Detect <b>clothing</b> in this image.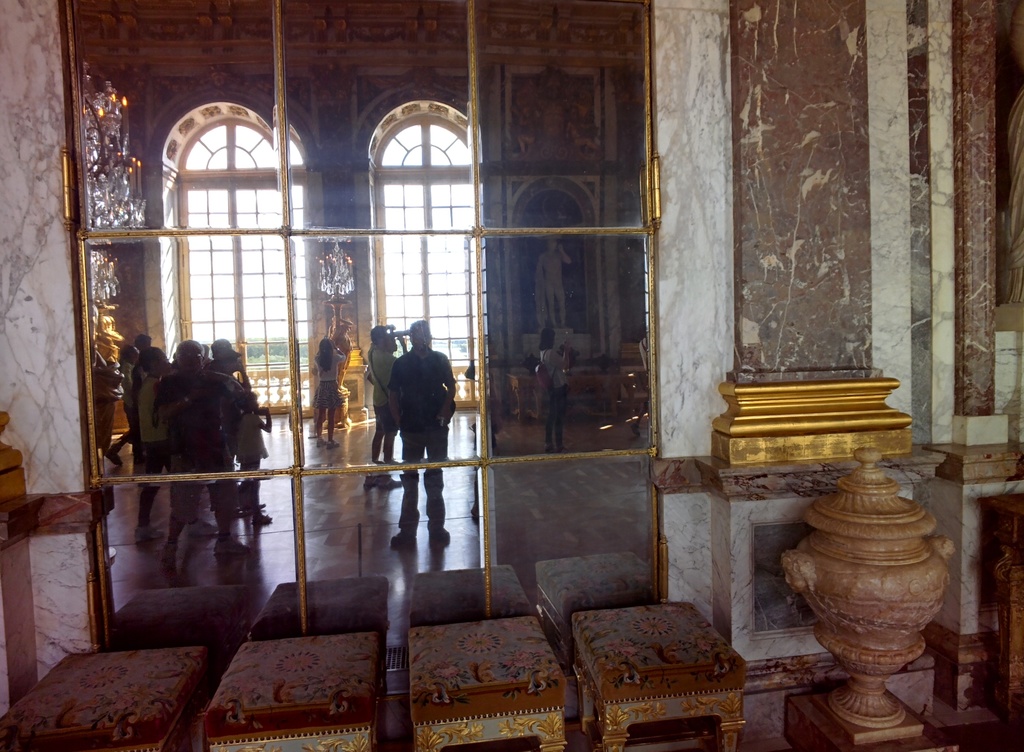
Detection: select_region(384, 346, 457, 536).
